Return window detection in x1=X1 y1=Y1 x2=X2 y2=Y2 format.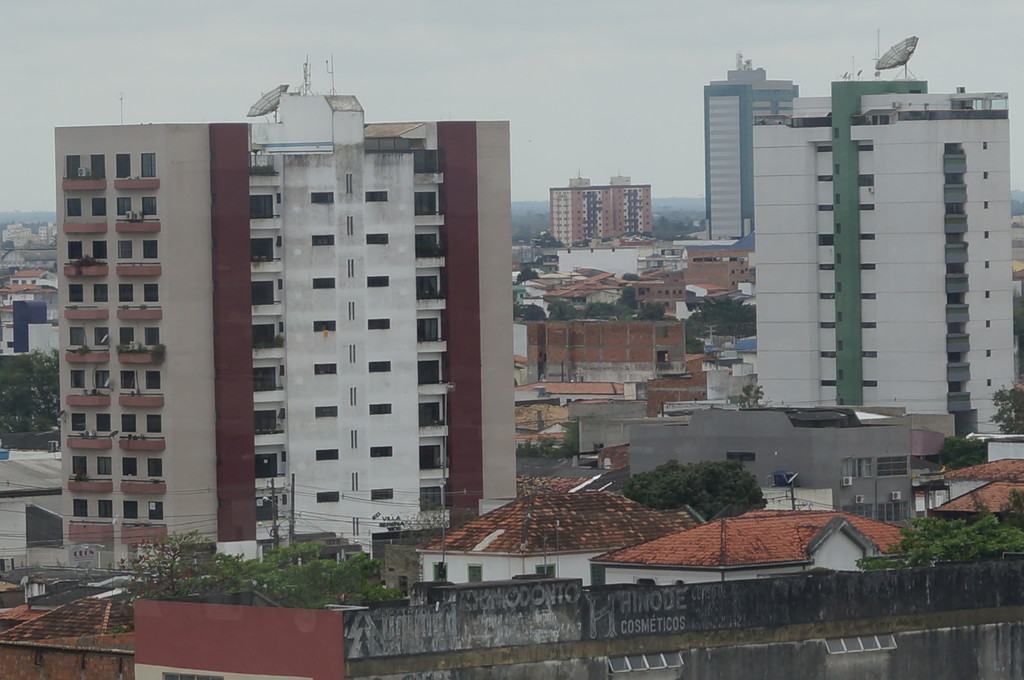
x1=116 y1=152 x2=133 y2=178.
